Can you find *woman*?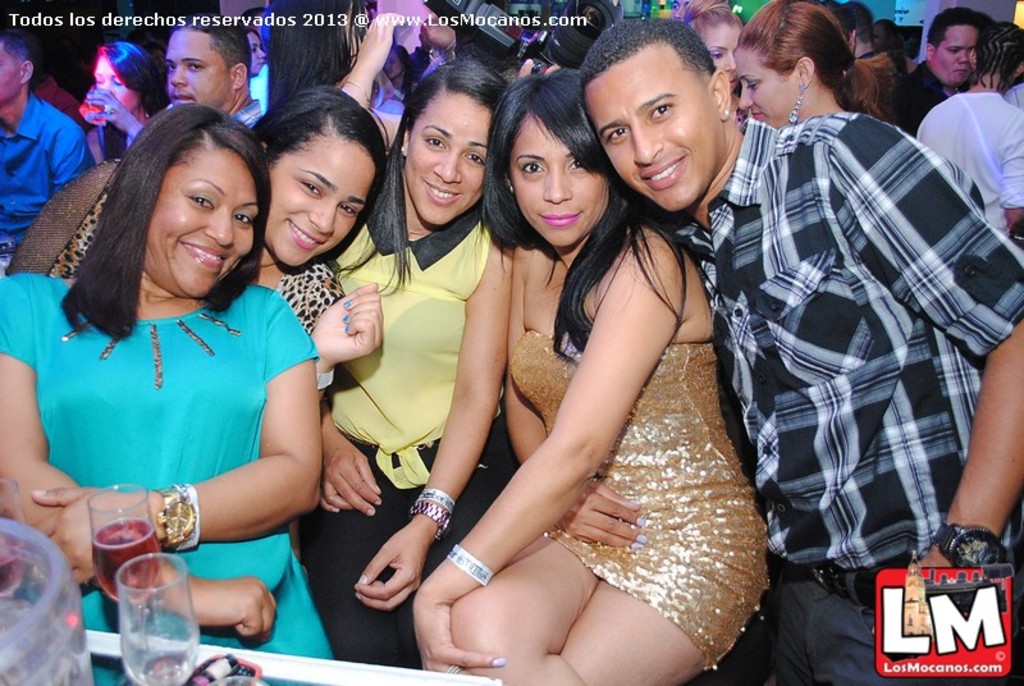
Yes, bounding box: 260/0/411/150.
